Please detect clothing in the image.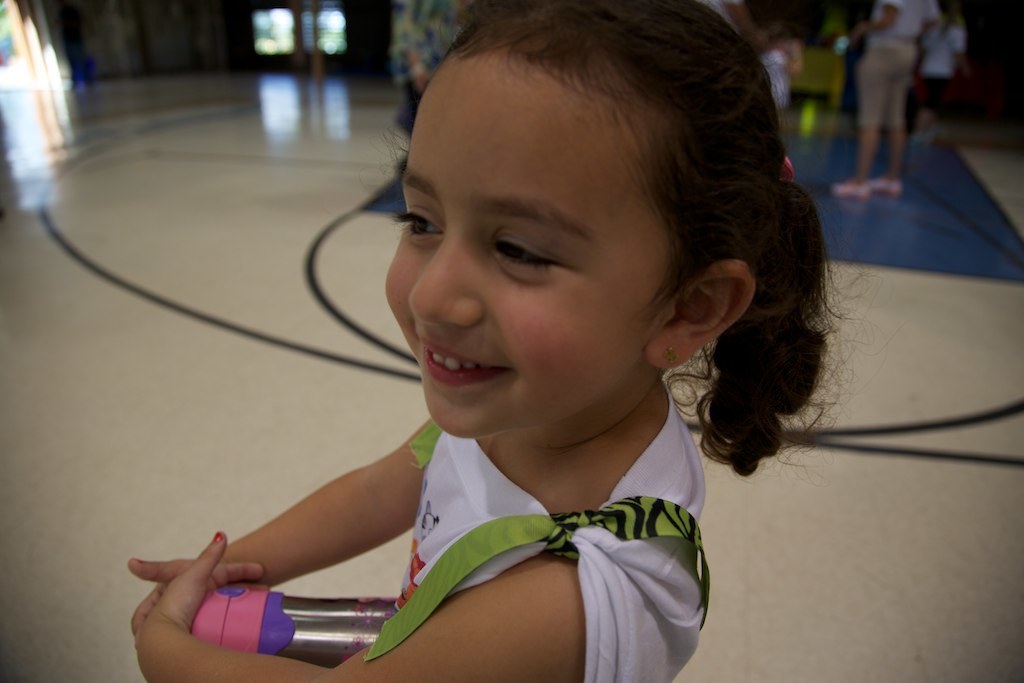
bbox=[362, 375, 710, 682].
